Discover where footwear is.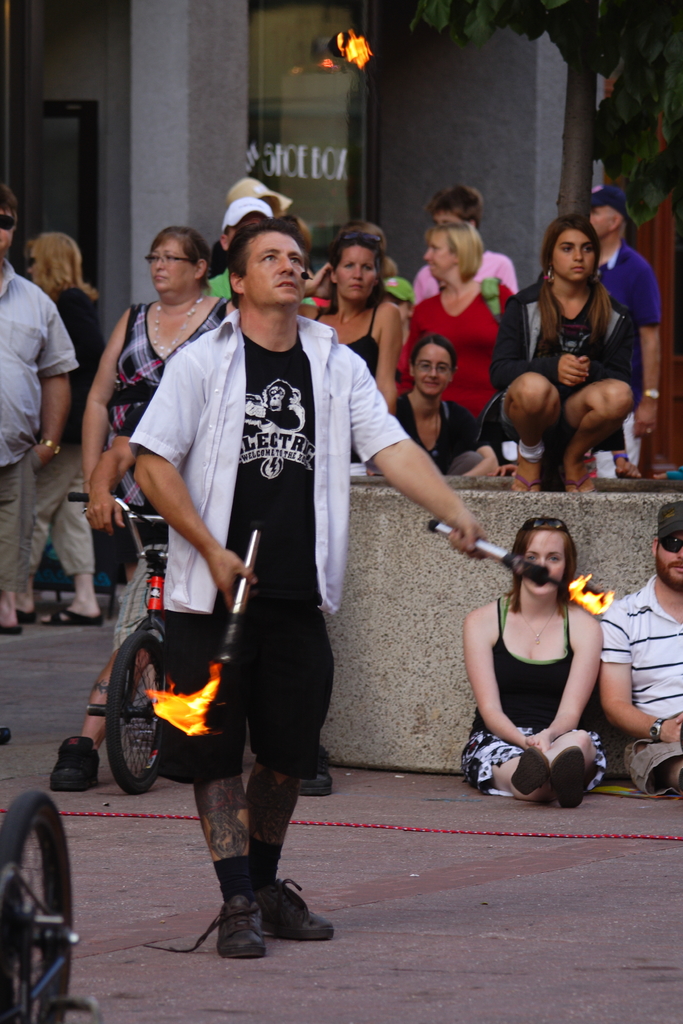
Discovered at (249,877,330,942).
